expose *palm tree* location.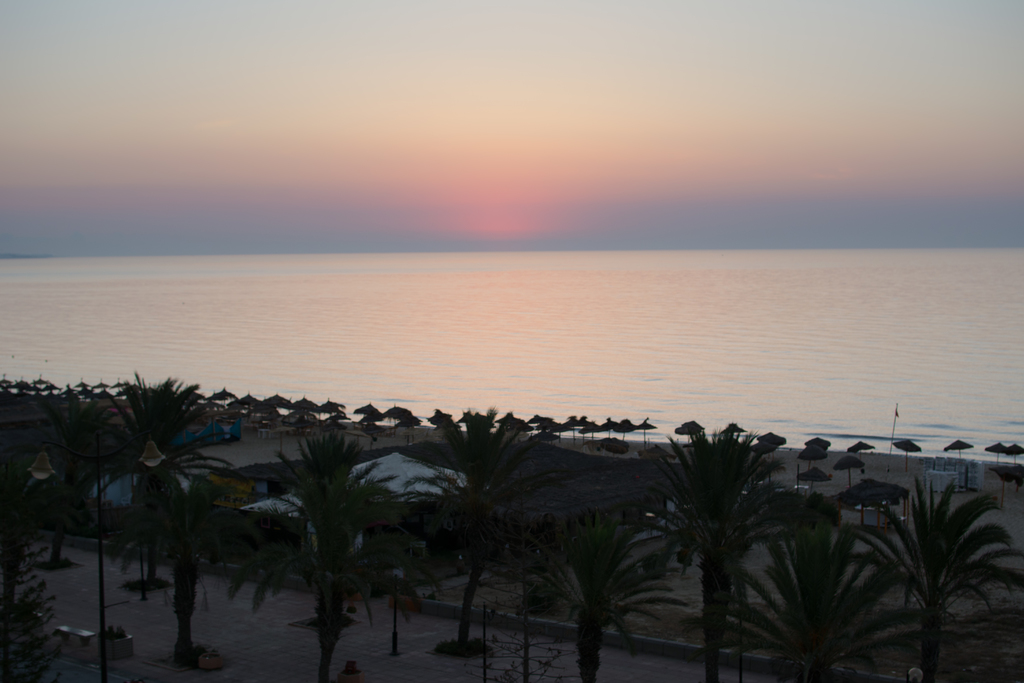
Exposed at box(255, 424, 391, 663).
